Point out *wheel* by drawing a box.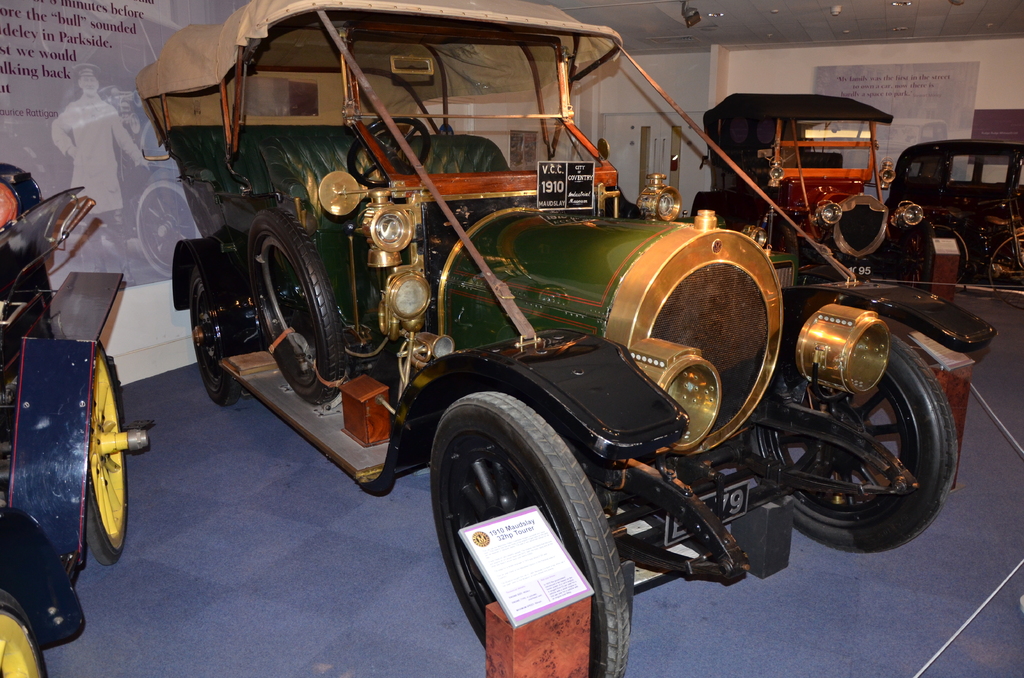
(989, 230, 1023, 312).
